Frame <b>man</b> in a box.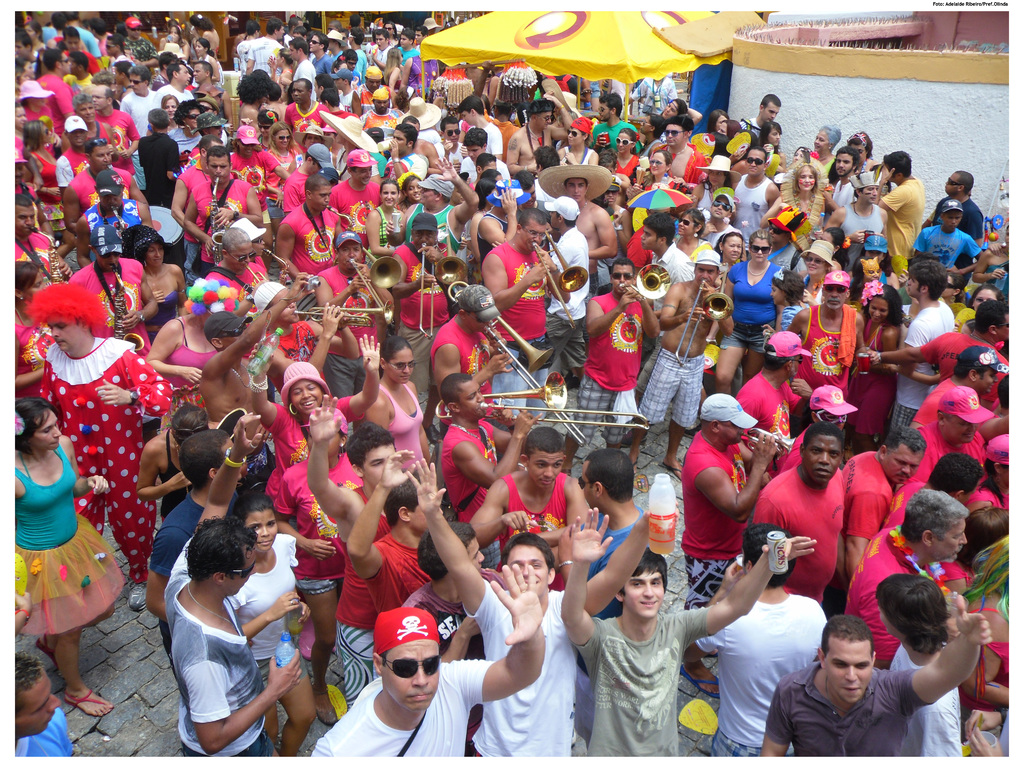
748, 604, 996, 764.
